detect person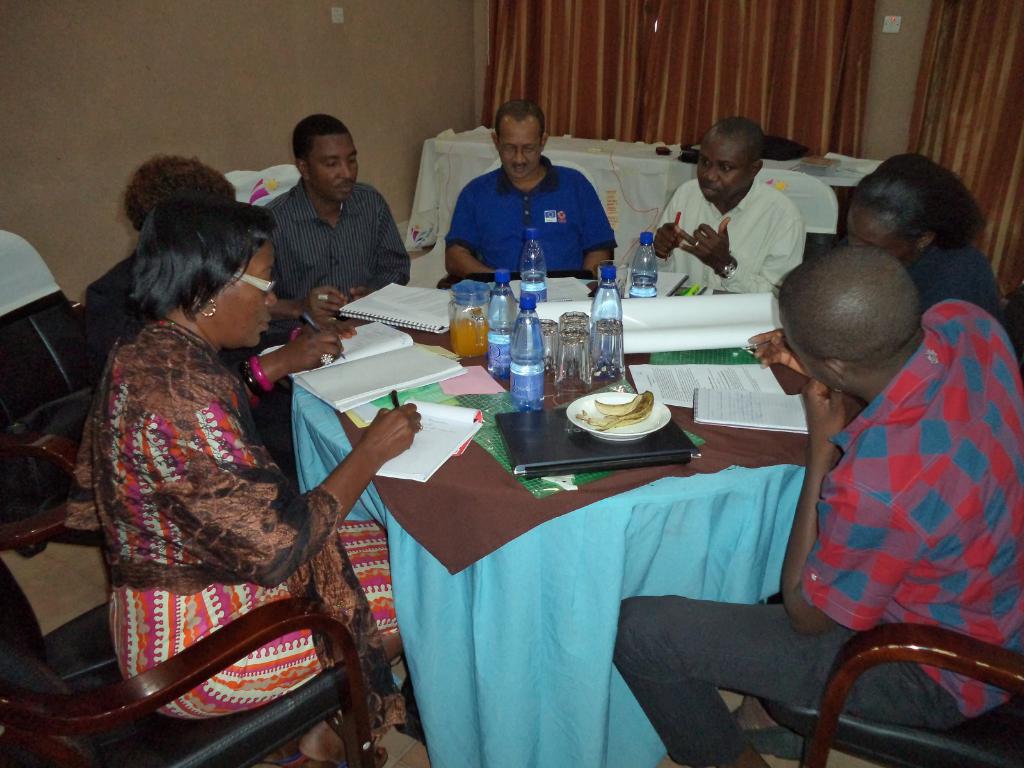
select_region(431, 99, 618, 288)
